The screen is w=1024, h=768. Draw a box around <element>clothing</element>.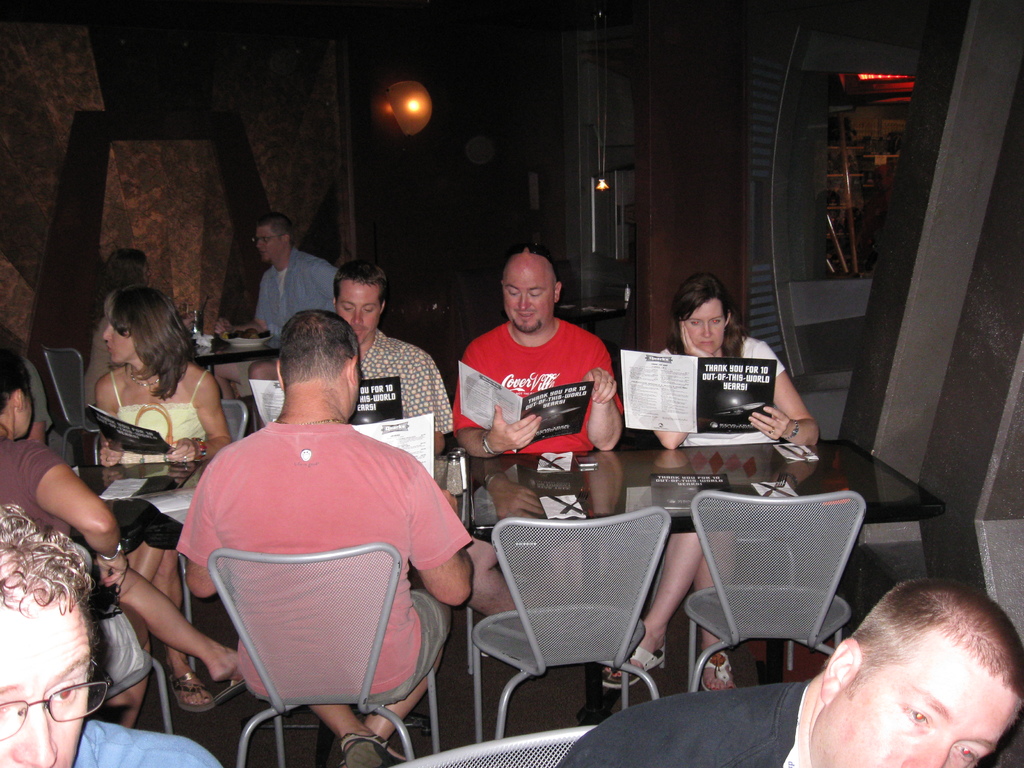
bbox(650, 344, 794, 544).
